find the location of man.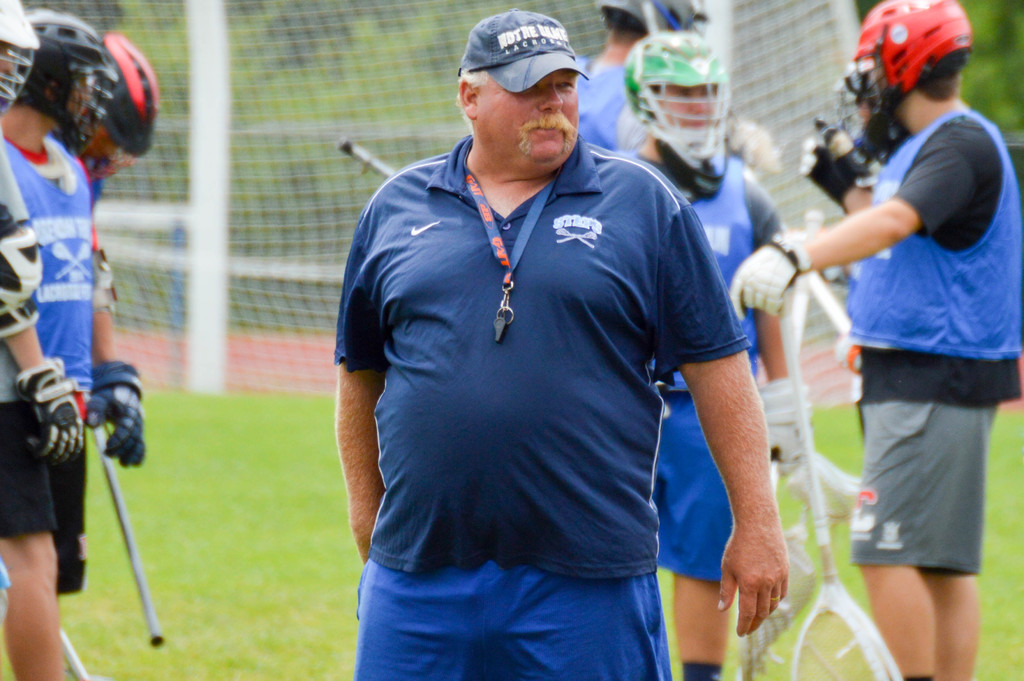
Location: BBox(54, 33, 159, 236).
